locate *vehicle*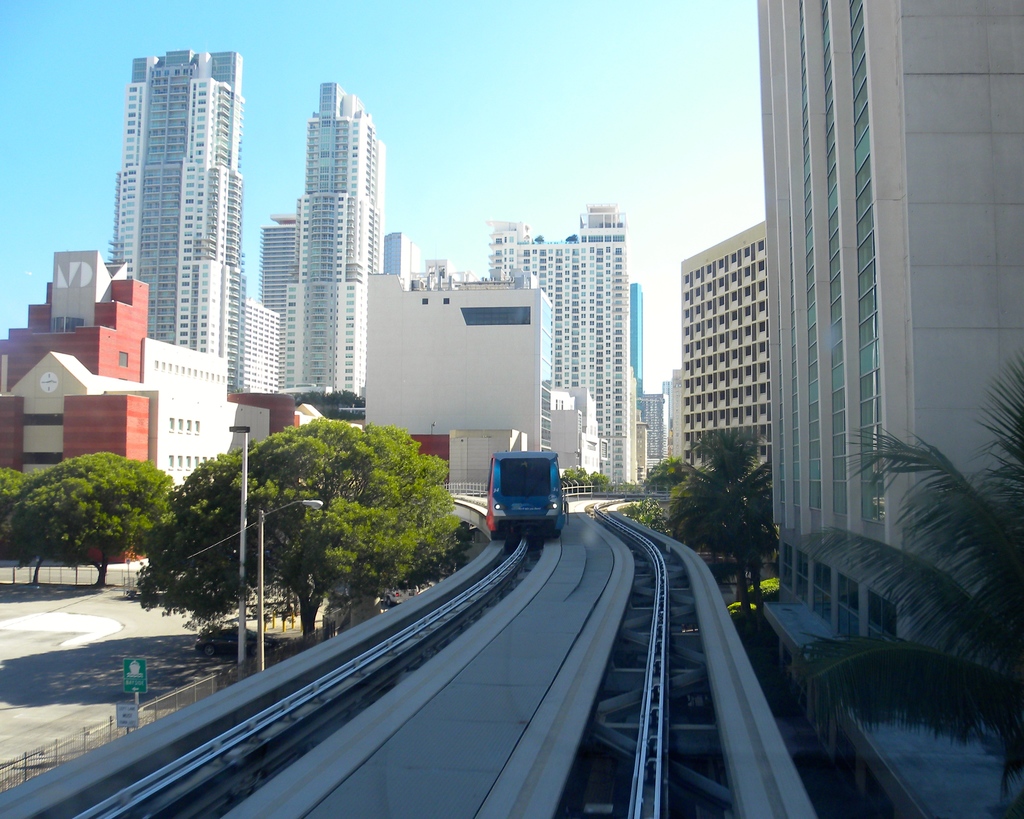
bbox=[472, 452, 566, 549]
